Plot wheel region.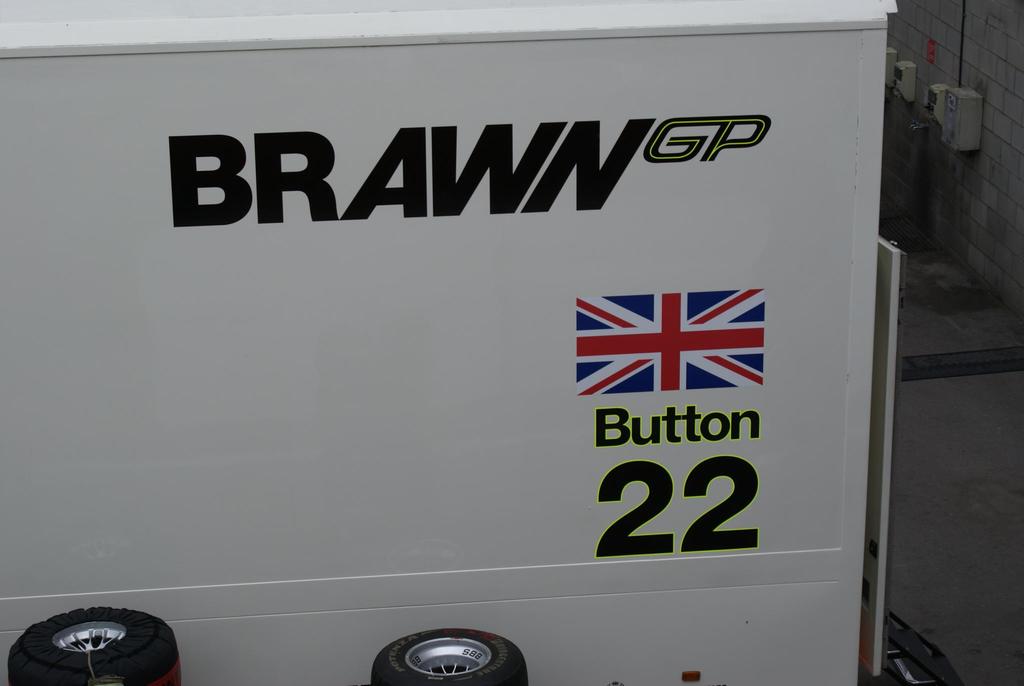
Plotted at [28, 616, 144, 680].
